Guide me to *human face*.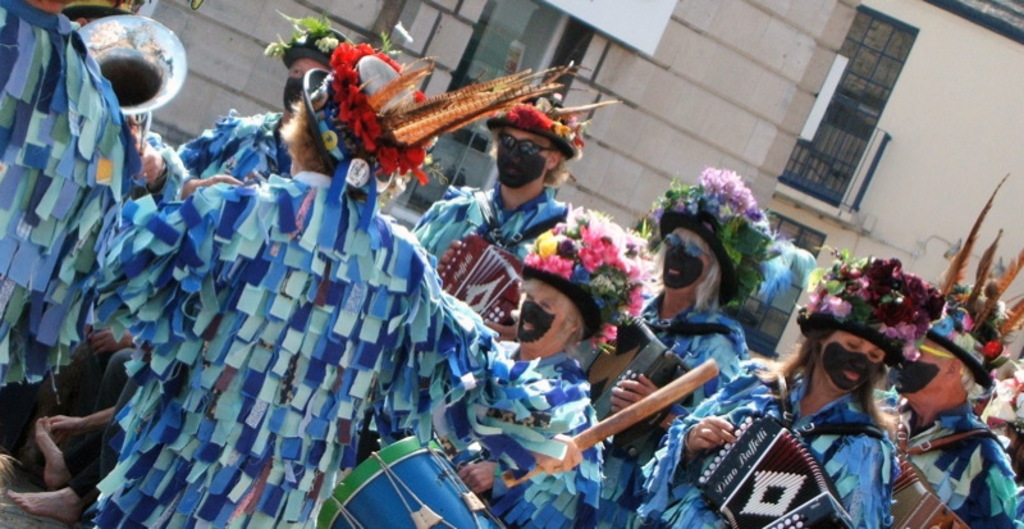
Guidance: pyautogui.locateOnScreen(493, 129, 545, 184).
